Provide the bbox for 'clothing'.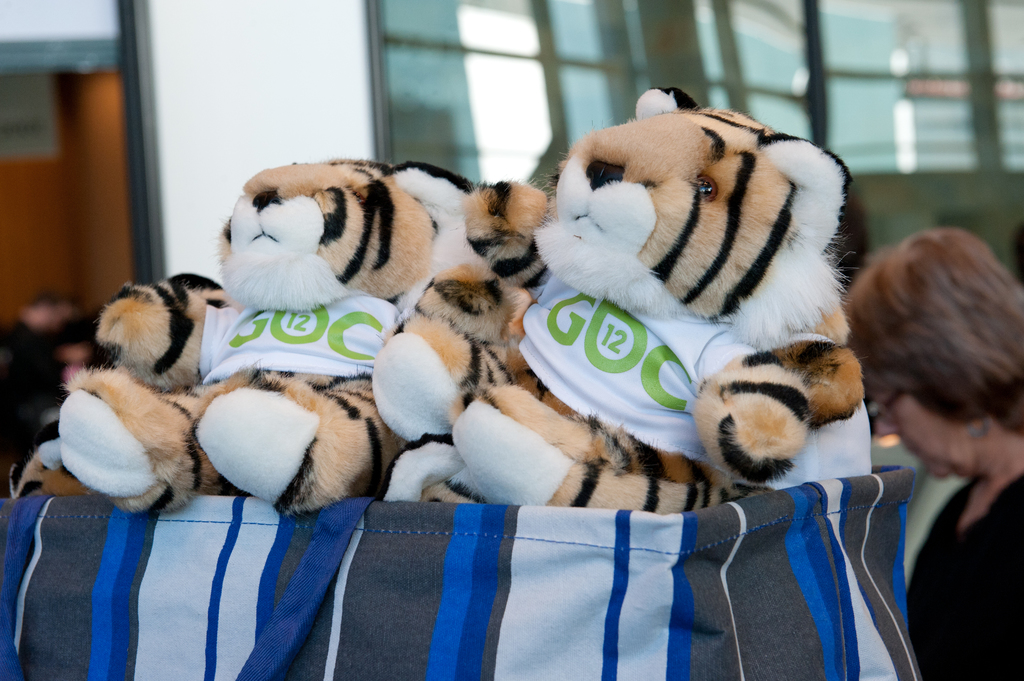
<box>907,468,1023,680</box>.
